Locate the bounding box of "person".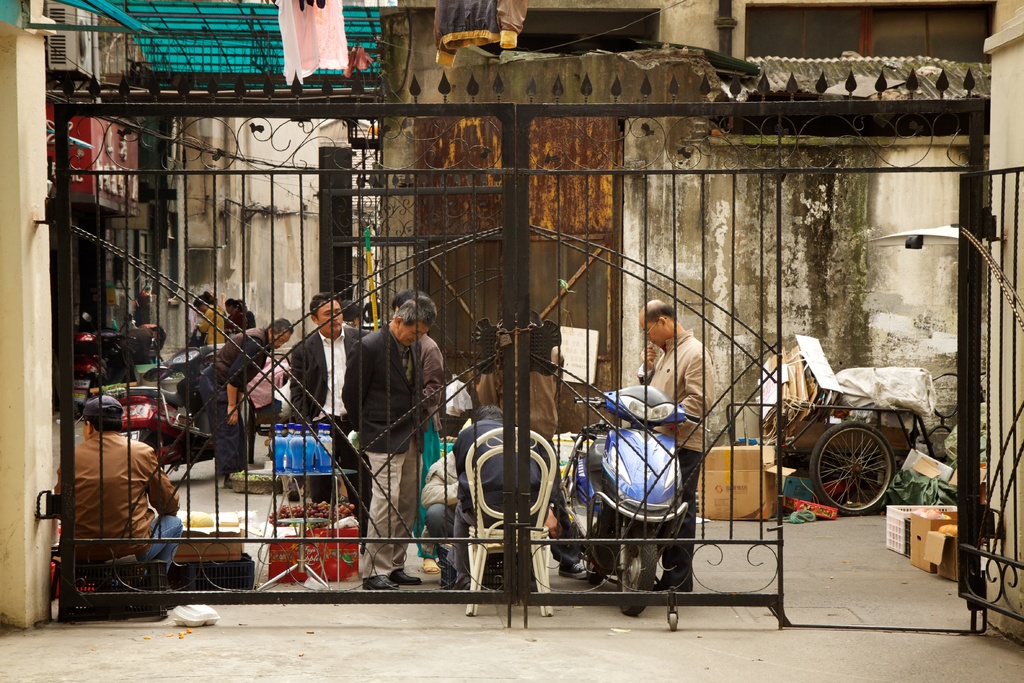
Bounding box: box(190, 293, 229, 347).
